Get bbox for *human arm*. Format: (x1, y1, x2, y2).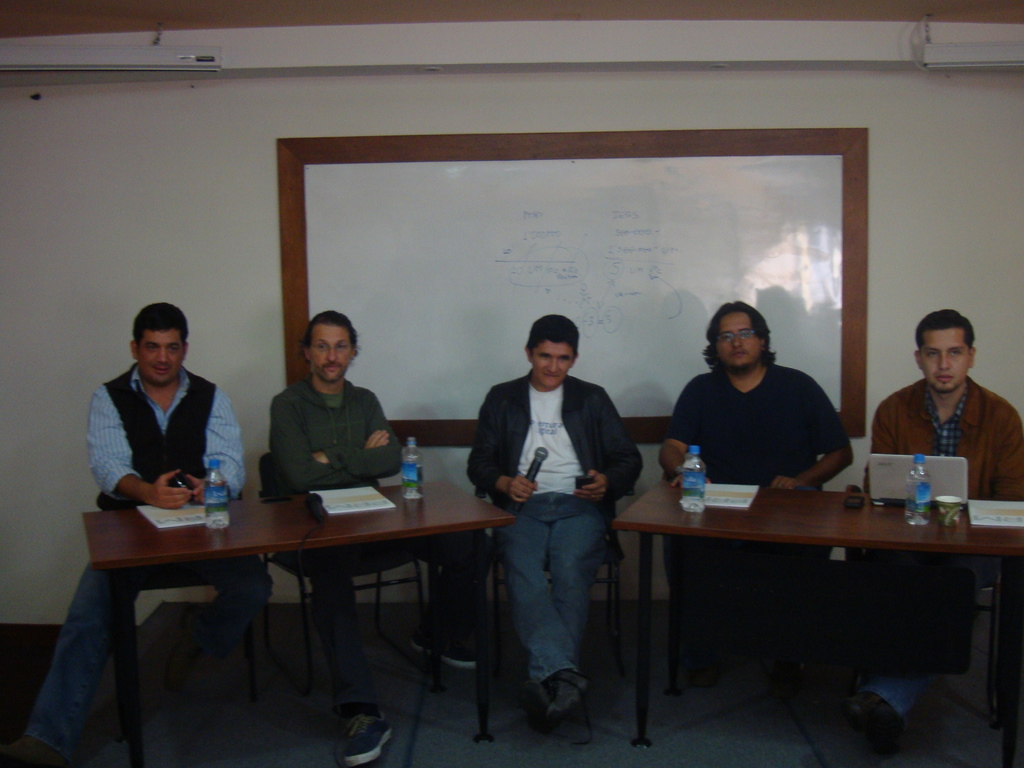
(992, 403, 1023, 503).
